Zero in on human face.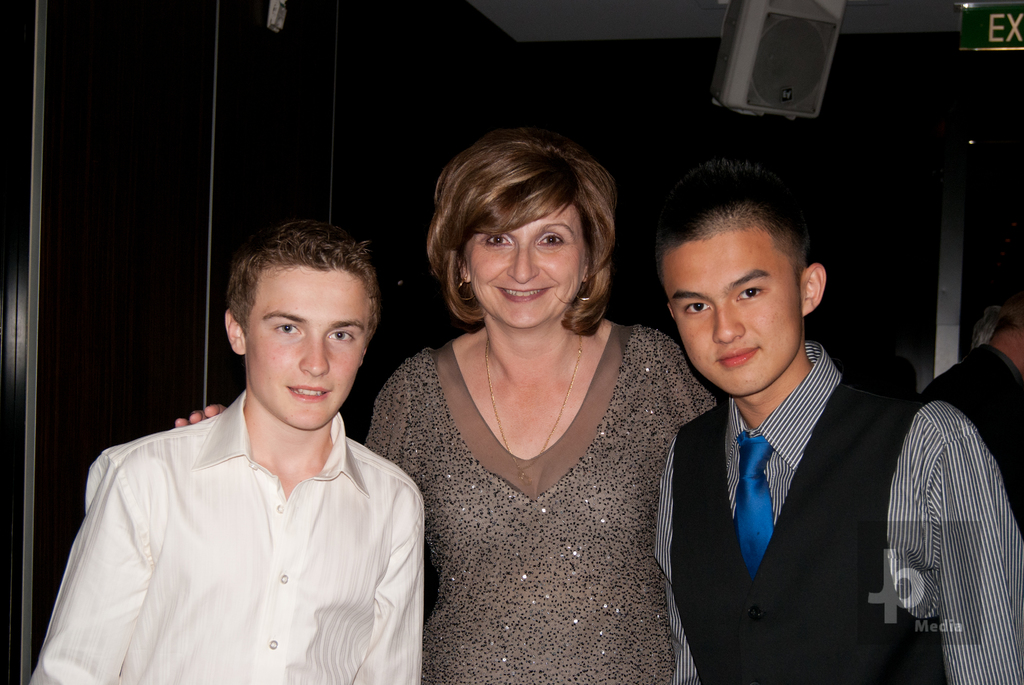
Zeroed in: <box>665,220,799,395</box>.
